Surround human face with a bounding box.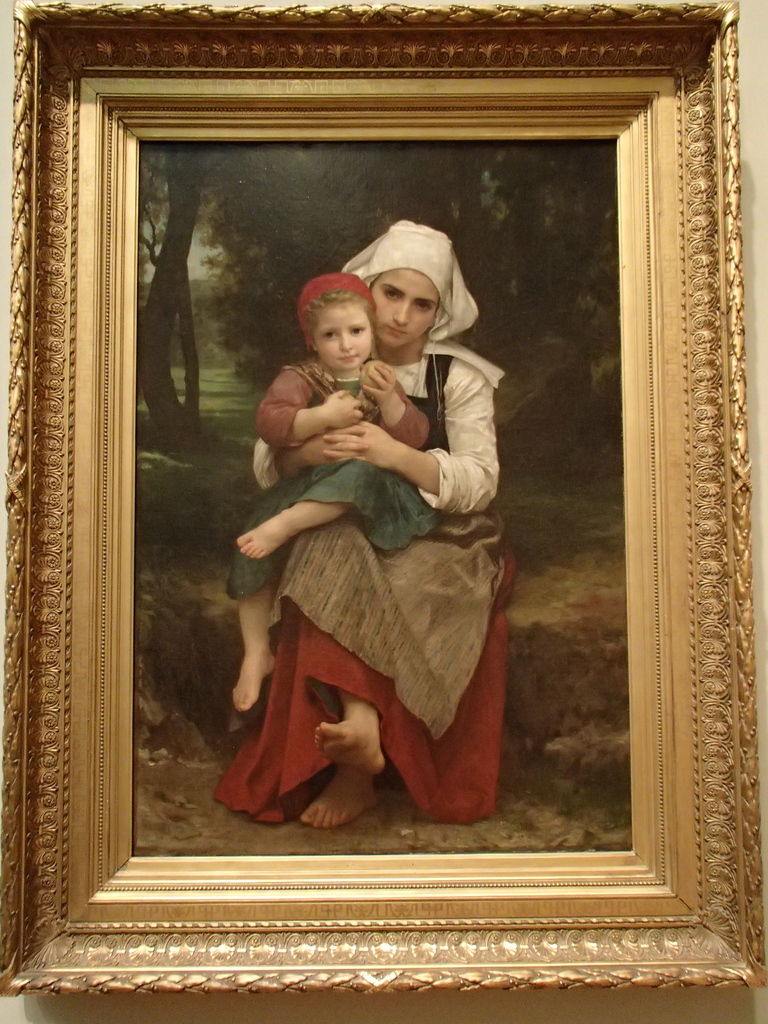
detection(369, 270, 445, 351).
